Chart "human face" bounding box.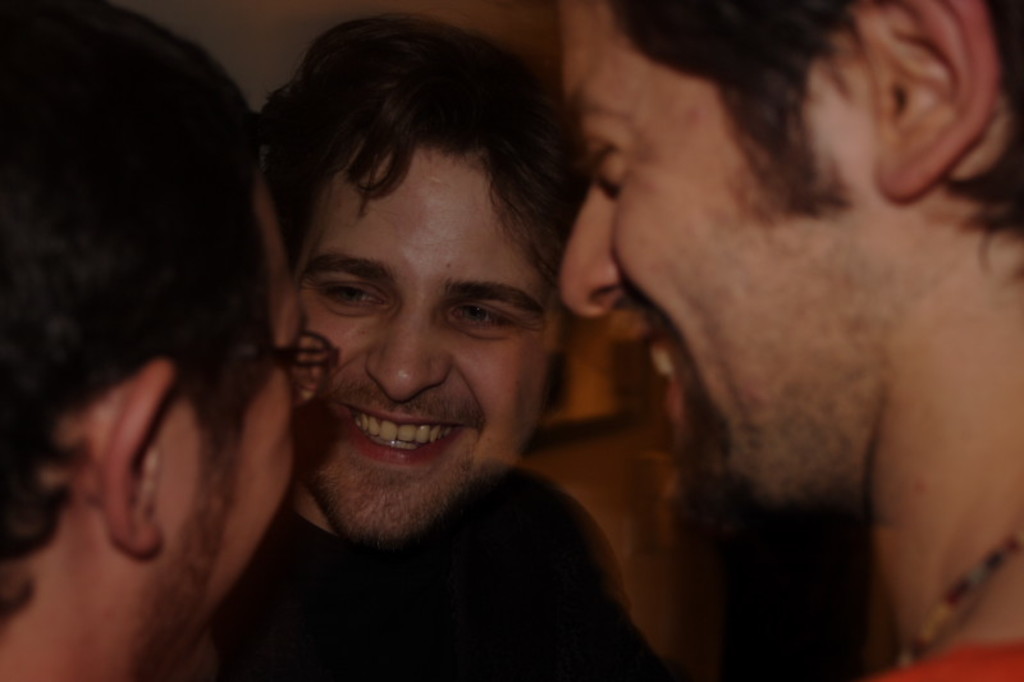
Charted: locate(154, 171, 289, 681).
